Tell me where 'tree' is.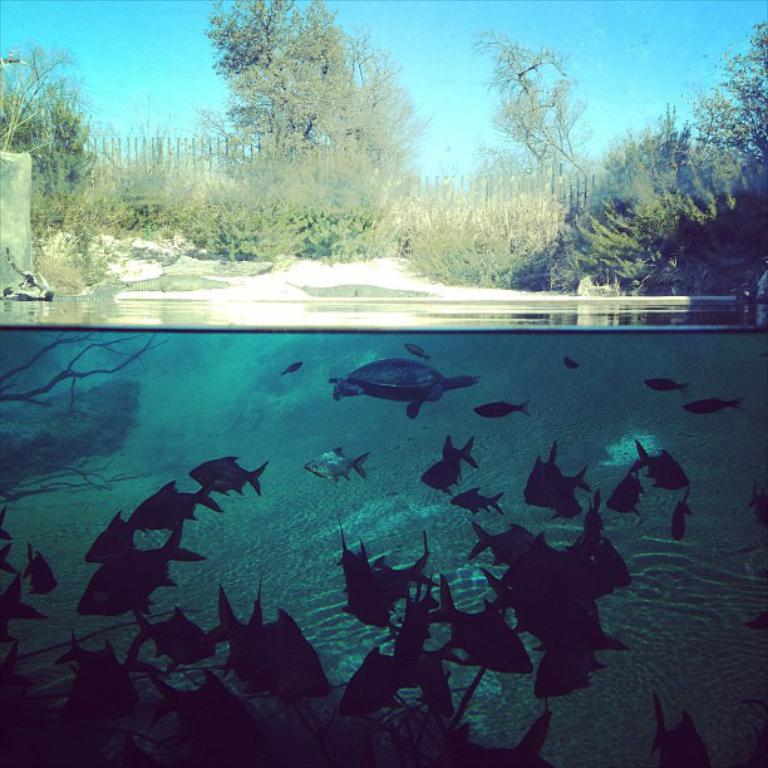
'tree' is at (x1=0, y1=74, x2=100, y2=191).
